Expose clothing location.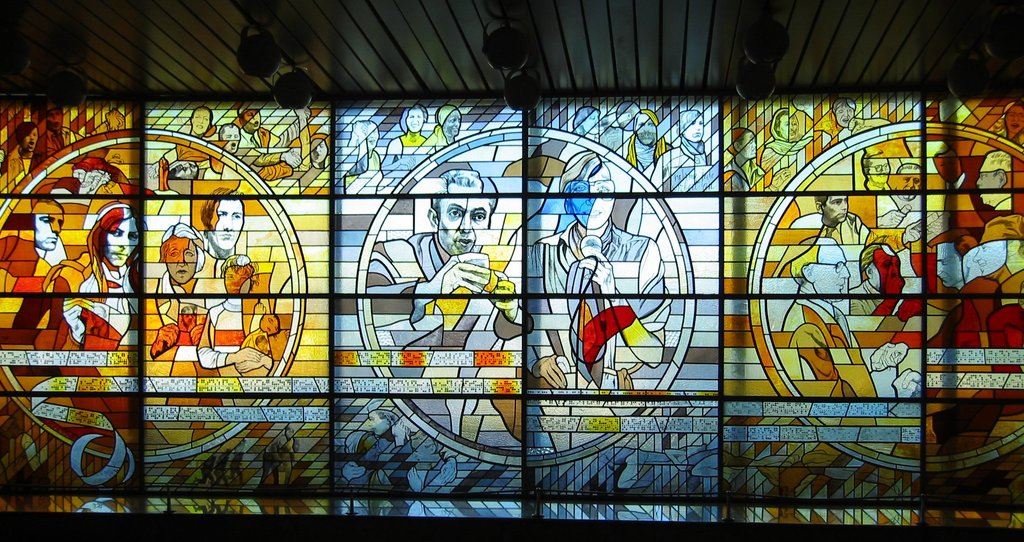
Exposed at [left=334, top=468, right=390, bottom=514].
